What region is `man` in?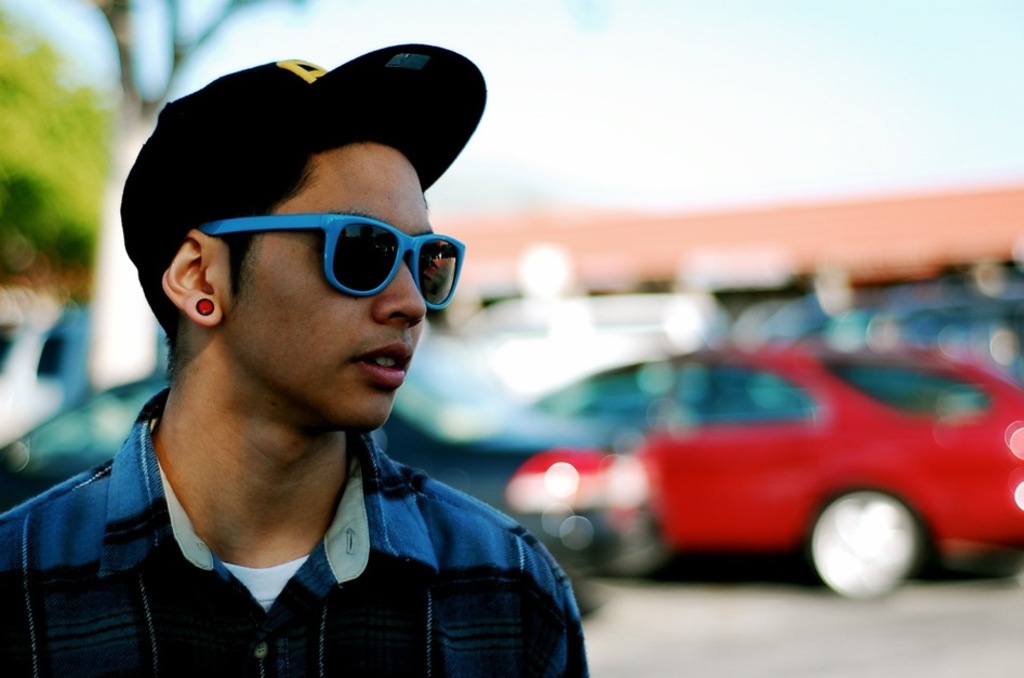
[0,56,598,677].
